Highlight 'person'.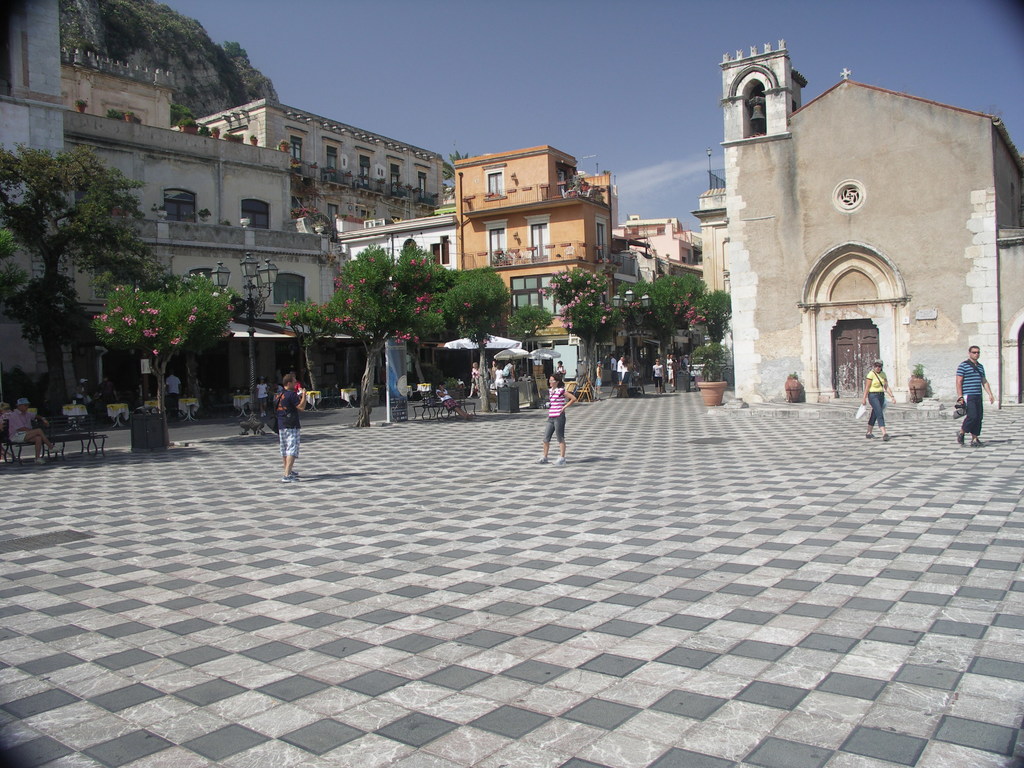
Highlighted region: <bbox>532, 373, 577, 467</bbox>.
